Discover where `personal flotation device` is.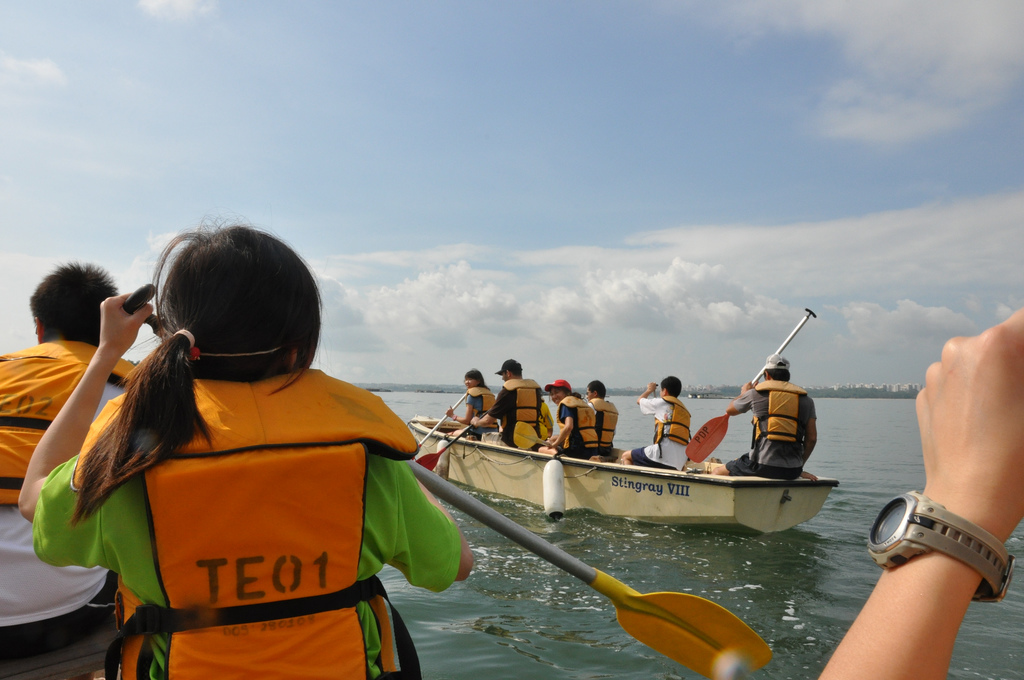
Discovered at rect(497, 374, 545, 441).
